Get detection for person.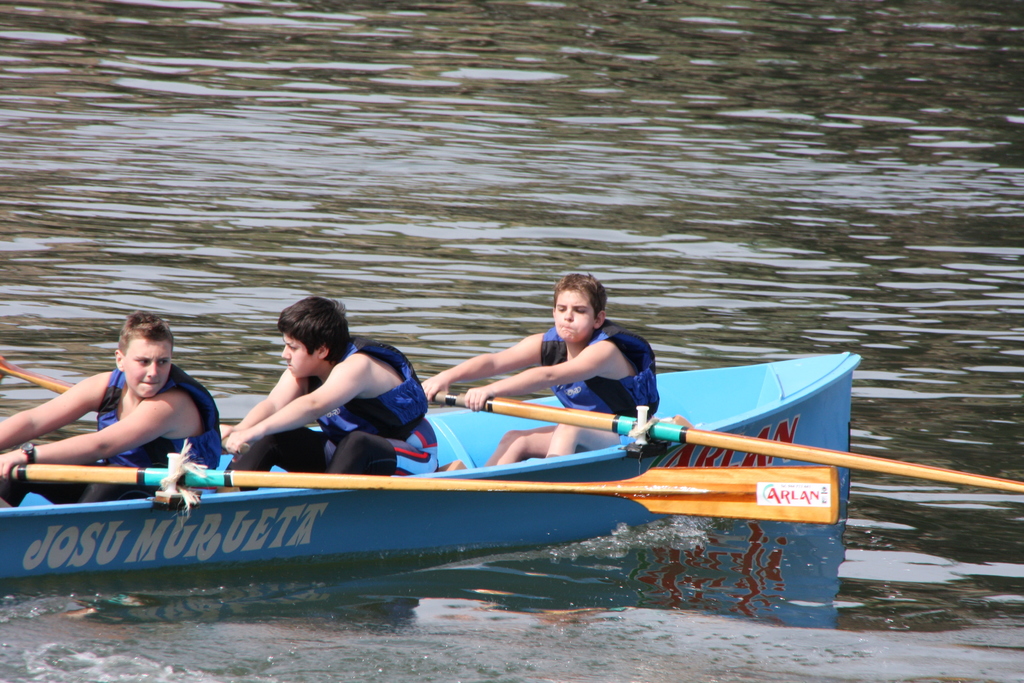
Detection: {"x1": 422, "y1": 268, "x2": 654, "y2": 466}.
